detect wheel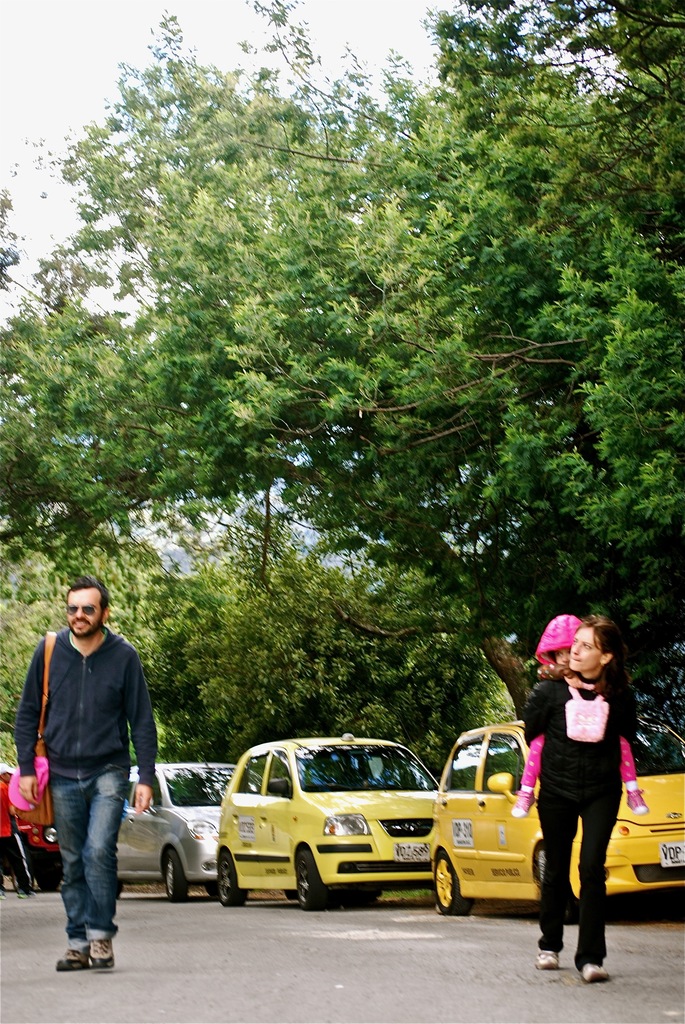
(164,845,191,901)
